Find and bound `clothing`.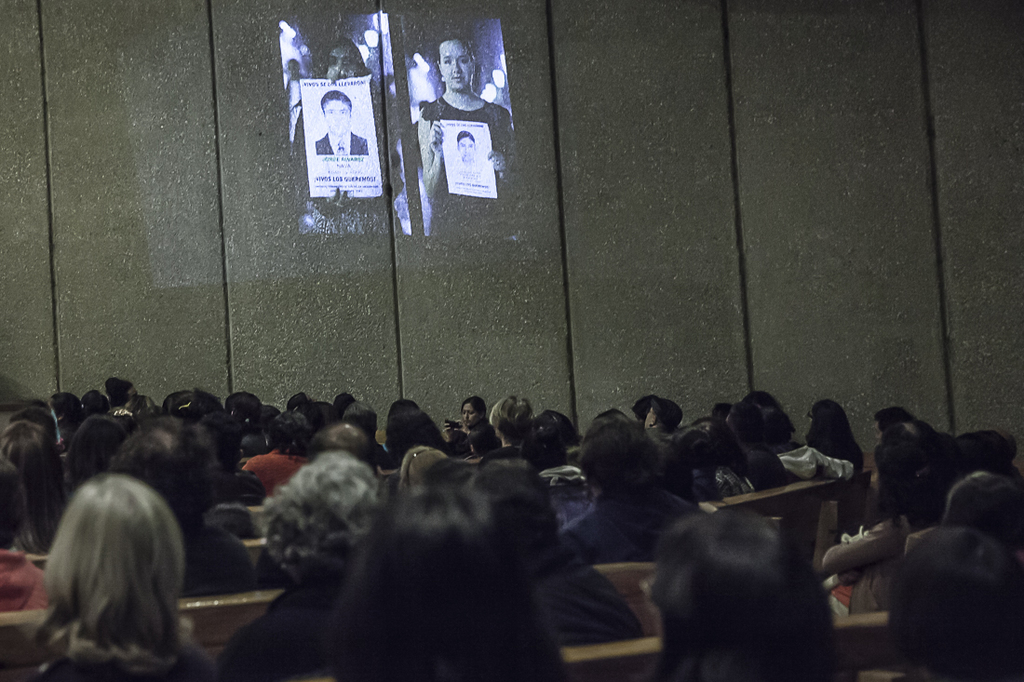
Bound: [left=823, top=510, right=926, bottom=614].
